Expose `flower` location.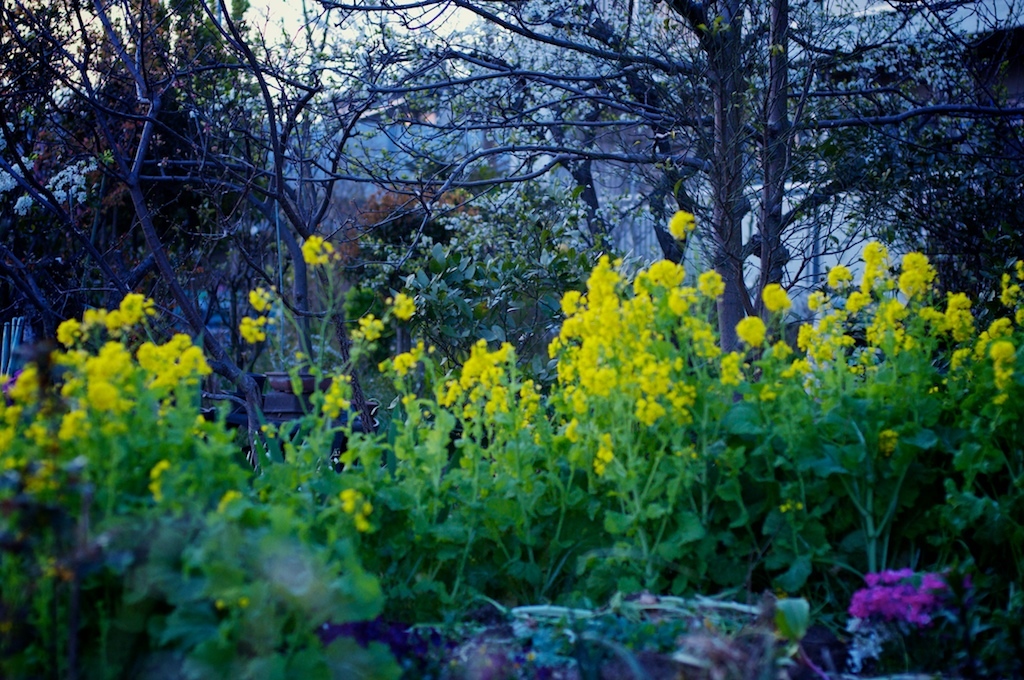
Exposed at crop(384, 288, 417, 319).
